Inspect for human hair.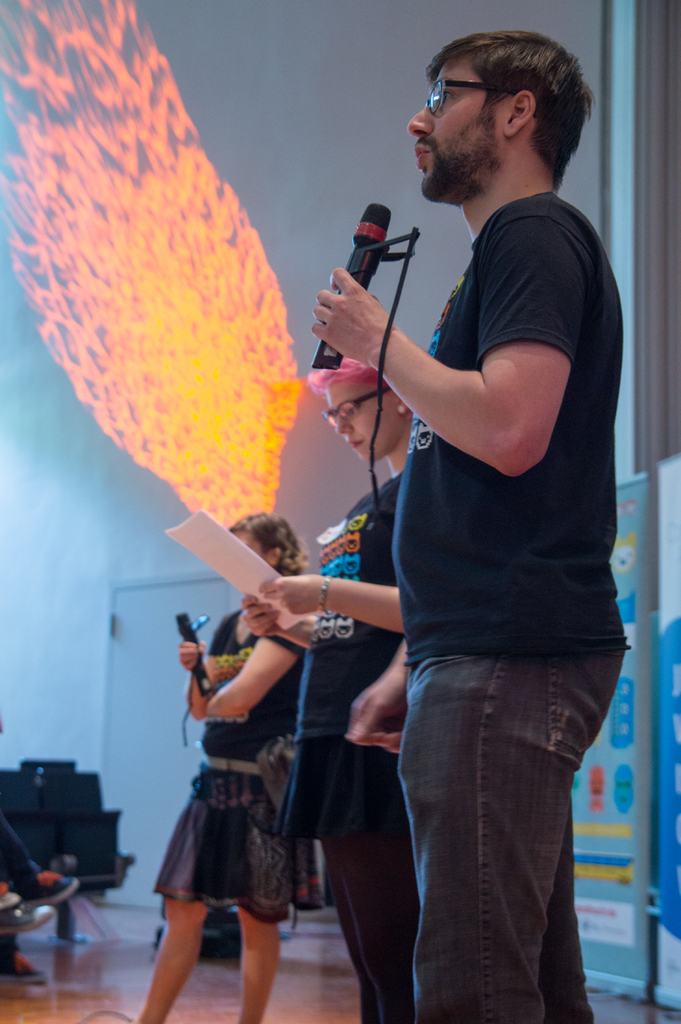
Inspection: (422,23,590,190).
